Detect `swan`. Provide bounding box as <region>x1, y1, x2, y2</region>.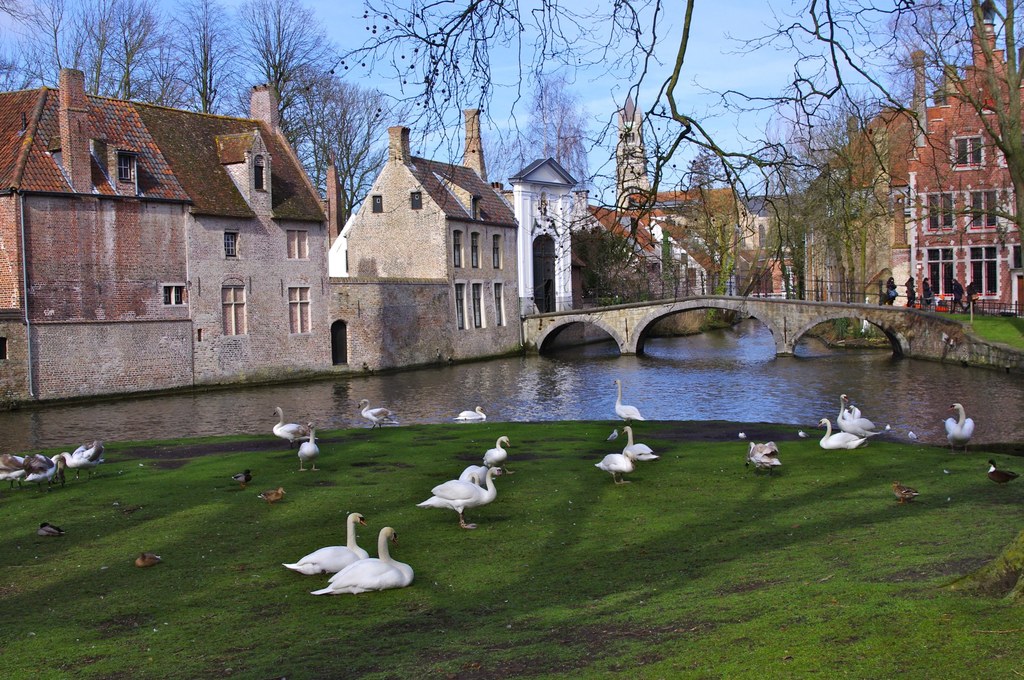
<region>836, 393, 883, 439</region>.
